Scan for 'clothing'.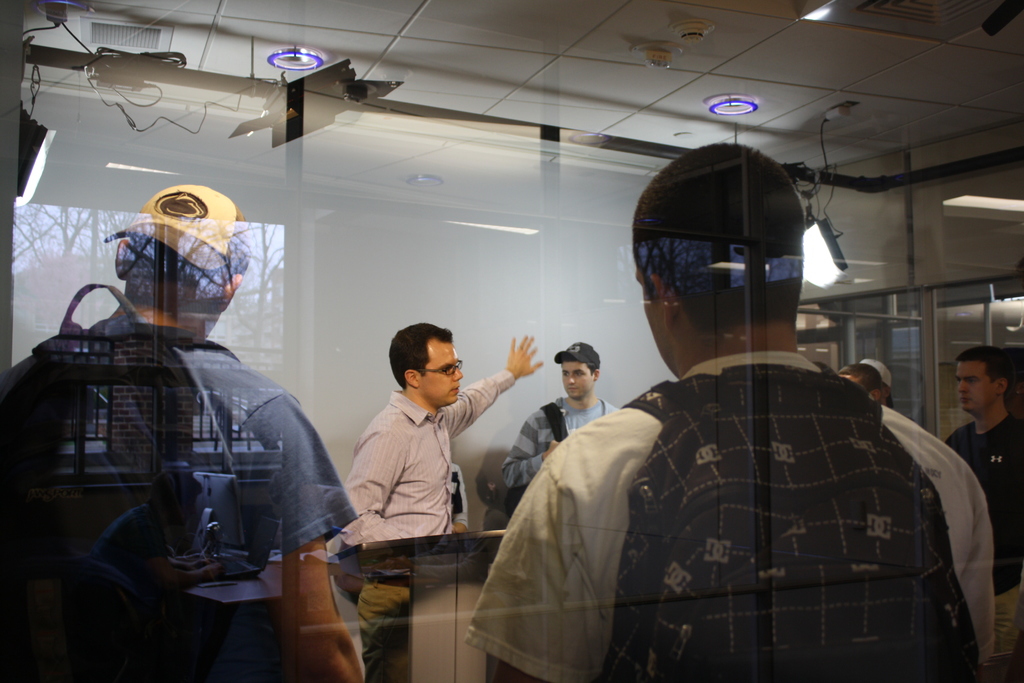
Scan result: {"x1": 450, "y1": 277, "x2": 982, "y2": 682}.
